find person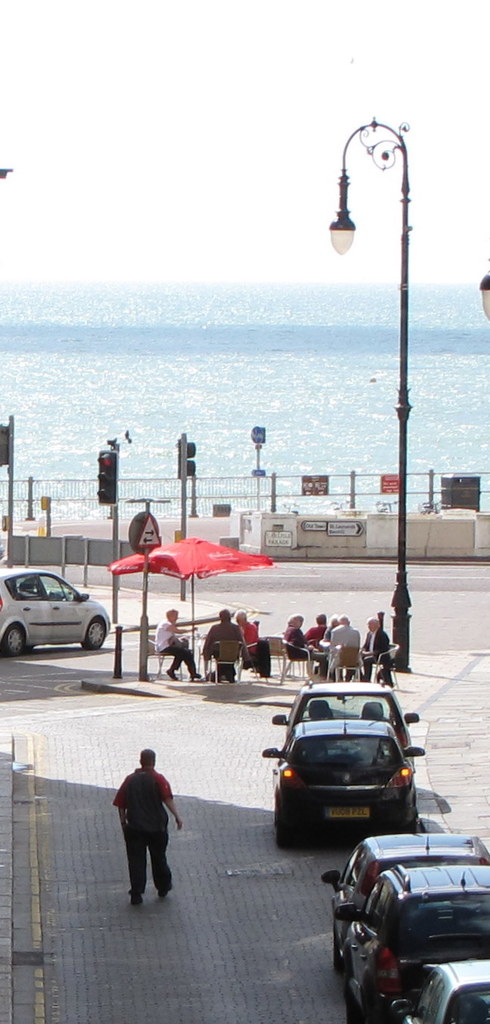
BBox(108, 743, 187, 908)
